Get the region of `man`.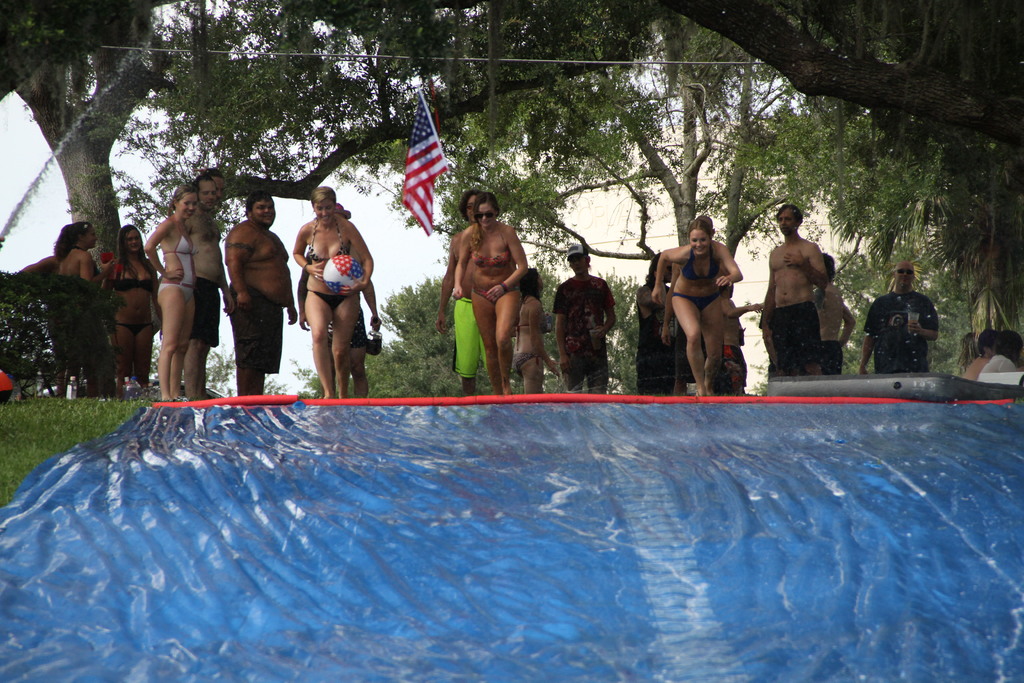
555 238 623 401.
